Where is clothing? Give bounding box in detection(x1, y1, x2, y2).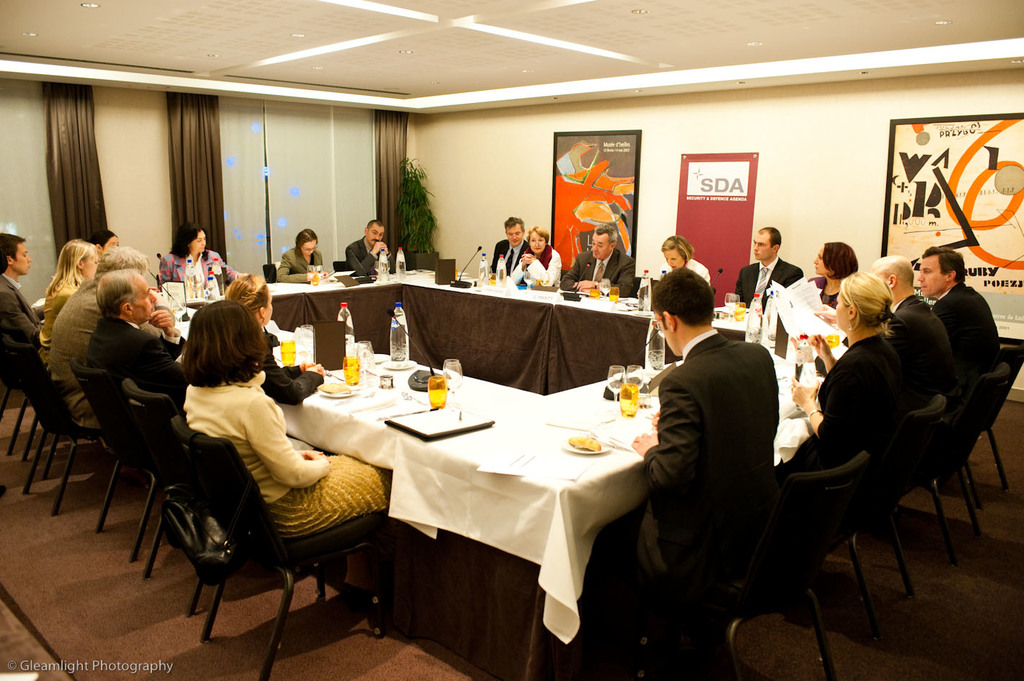
detection(794, 329, 886, 469).
